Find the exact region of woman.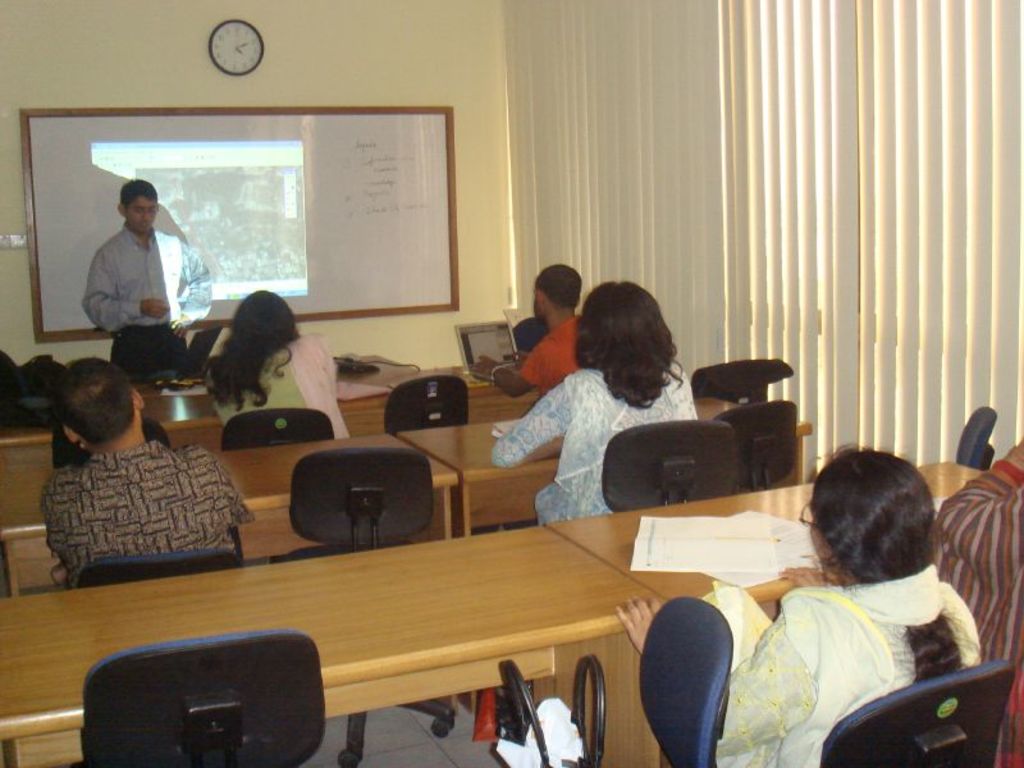
Exact region: <bbox>699, 435, 993, 760</bbox>.
